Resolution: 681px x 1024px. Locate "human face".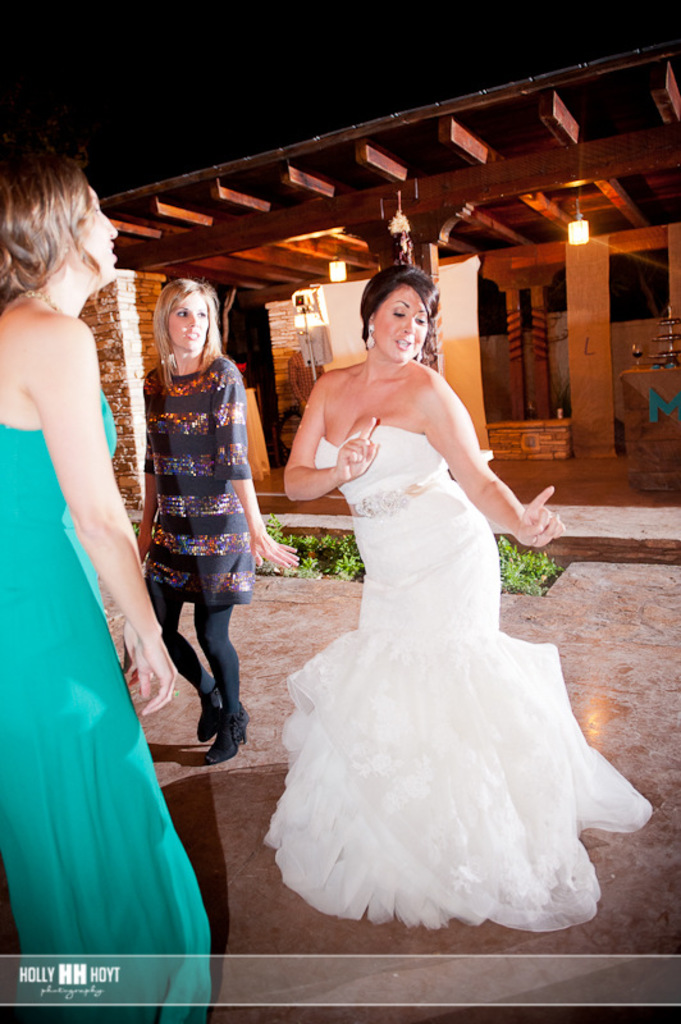
bbox=[374, 284, 433, 361].
